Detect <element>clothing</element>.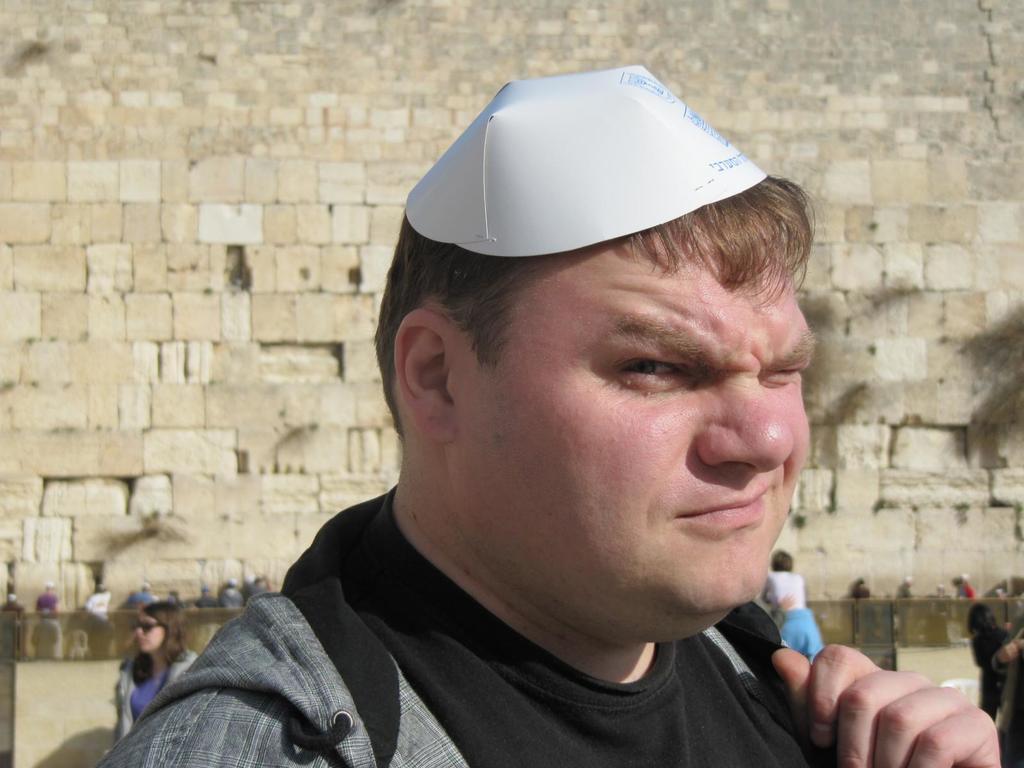
Detected at x1=89, y1=596, x2=111, y2=617.
